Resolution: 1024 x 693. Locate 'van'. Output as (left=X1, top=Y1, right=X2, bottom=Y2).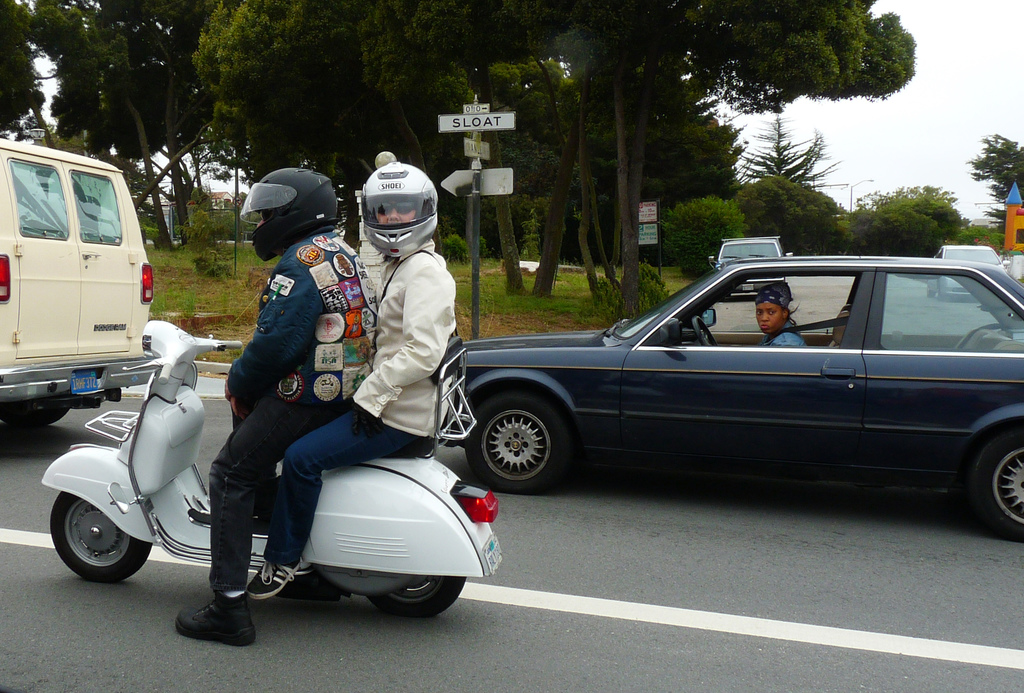
(left=0, top=134, right=156, bottom=428).
